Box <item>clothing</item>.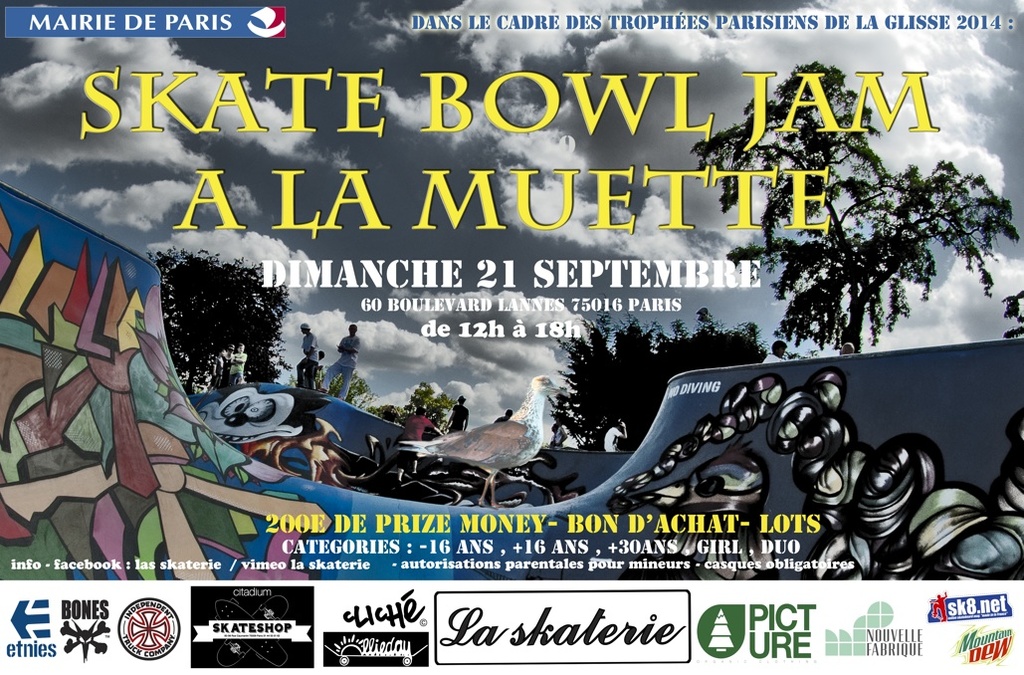
<region>320, 333, 361, 399</region>.
